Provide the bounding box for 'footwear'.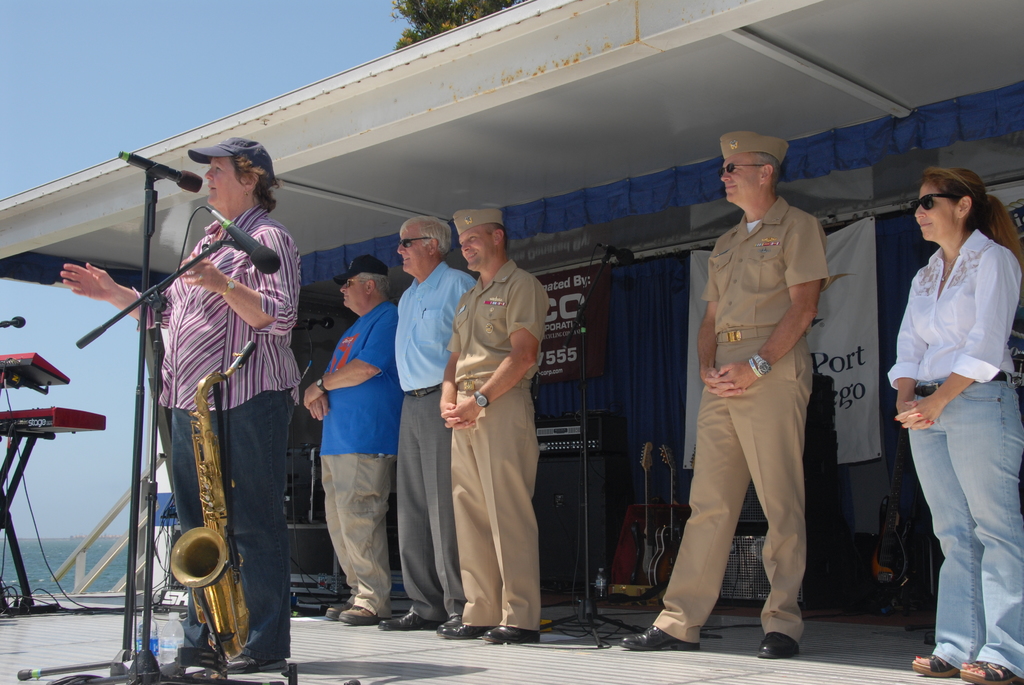
(x1=913, y1=652, x2=954, y2=679).
